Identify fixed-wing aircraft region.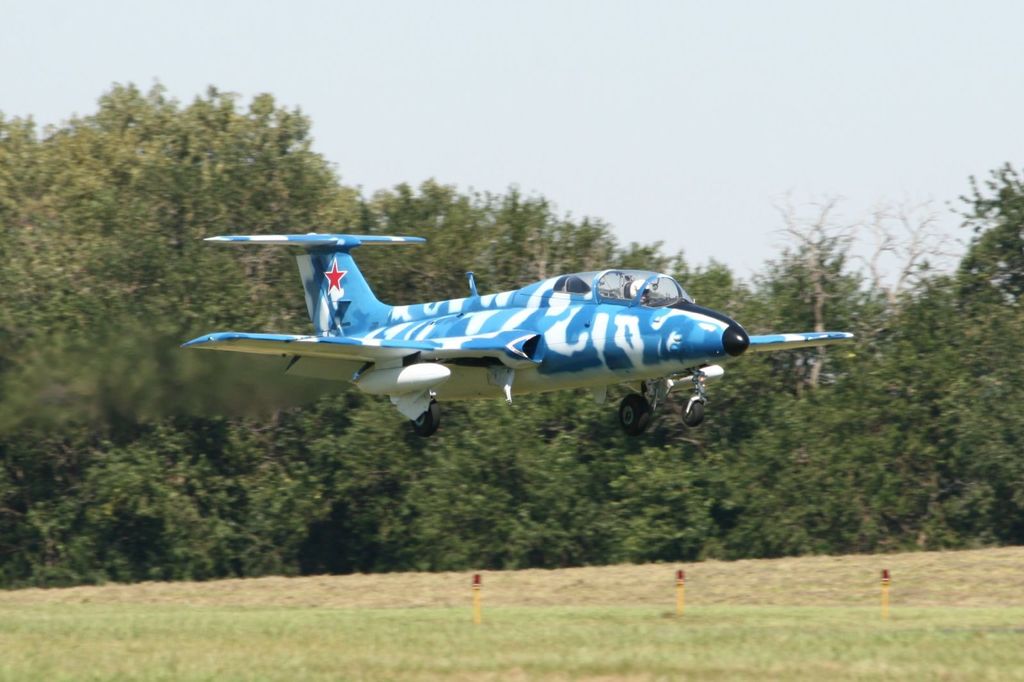
Region: l=180, t=230, r=860, b=443.
